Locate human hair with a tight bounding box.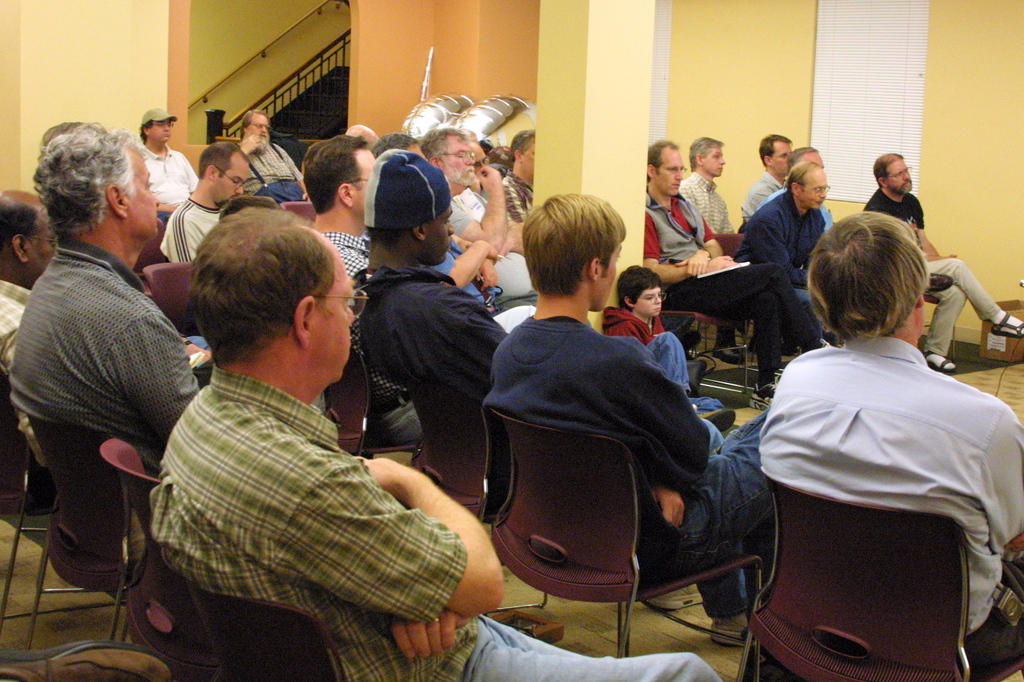
[left=241, top=111, right=269, bottom=137].
